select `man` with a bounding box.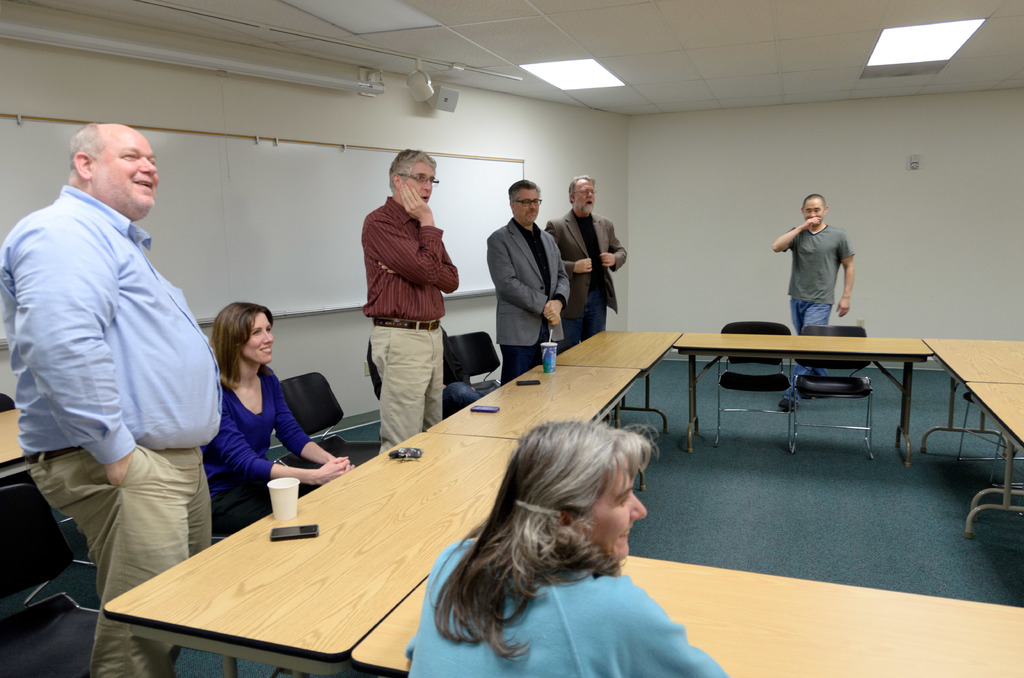
crop(485, 181, 572, 382).
